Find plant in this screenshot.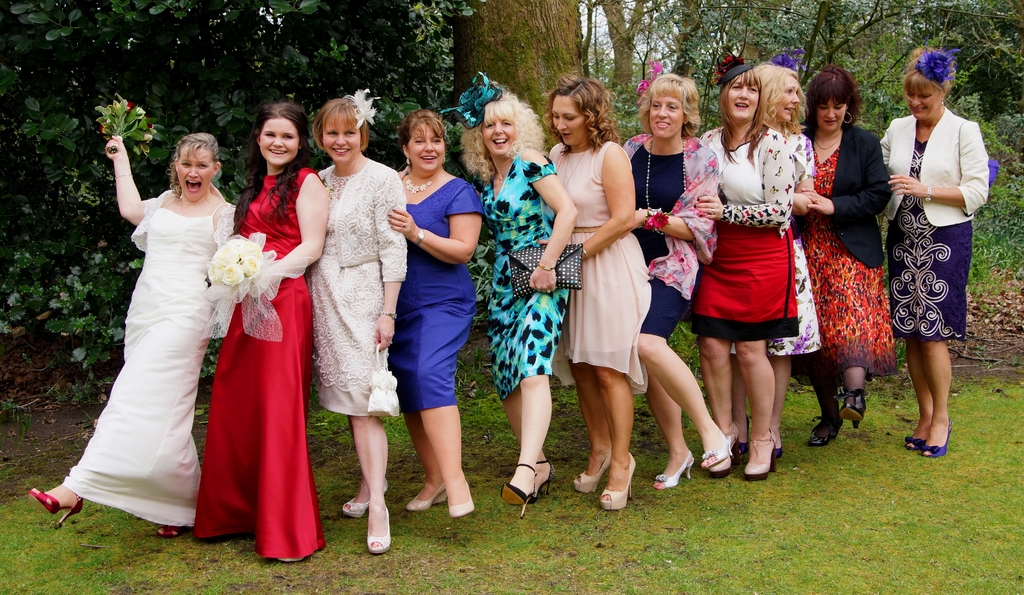
The bounding box for plant is {"left": 342, "top": 0, "right": 470, "bottom": 174}.
